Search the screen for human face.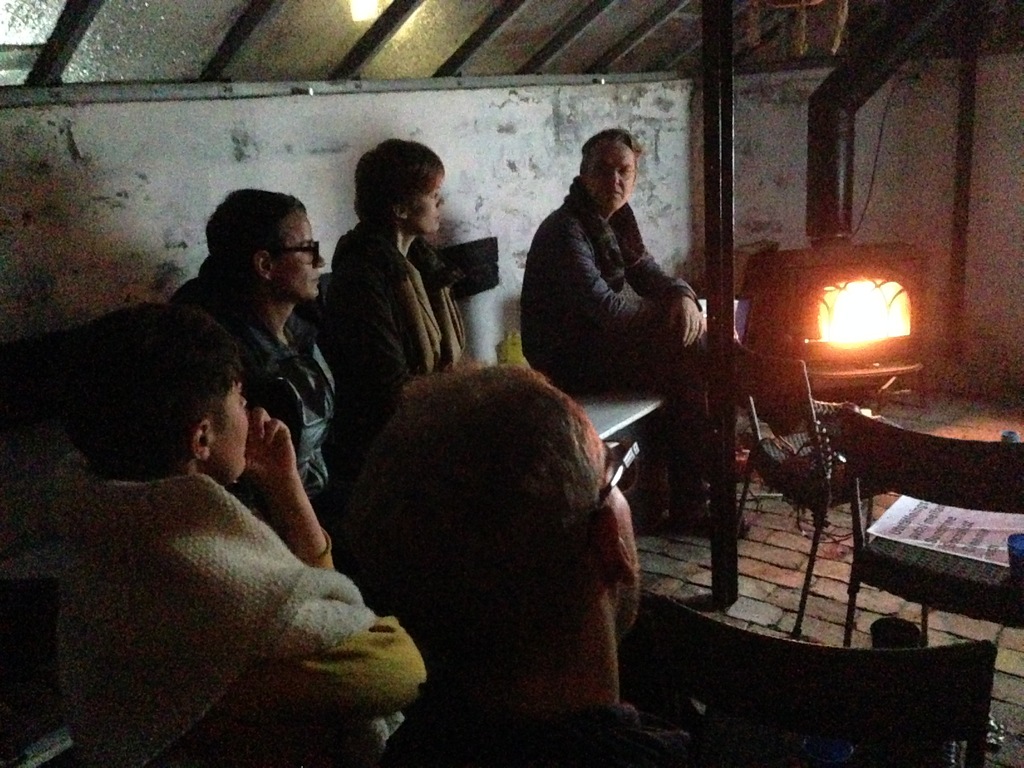
Found at region(413, 172, 445, 234).
